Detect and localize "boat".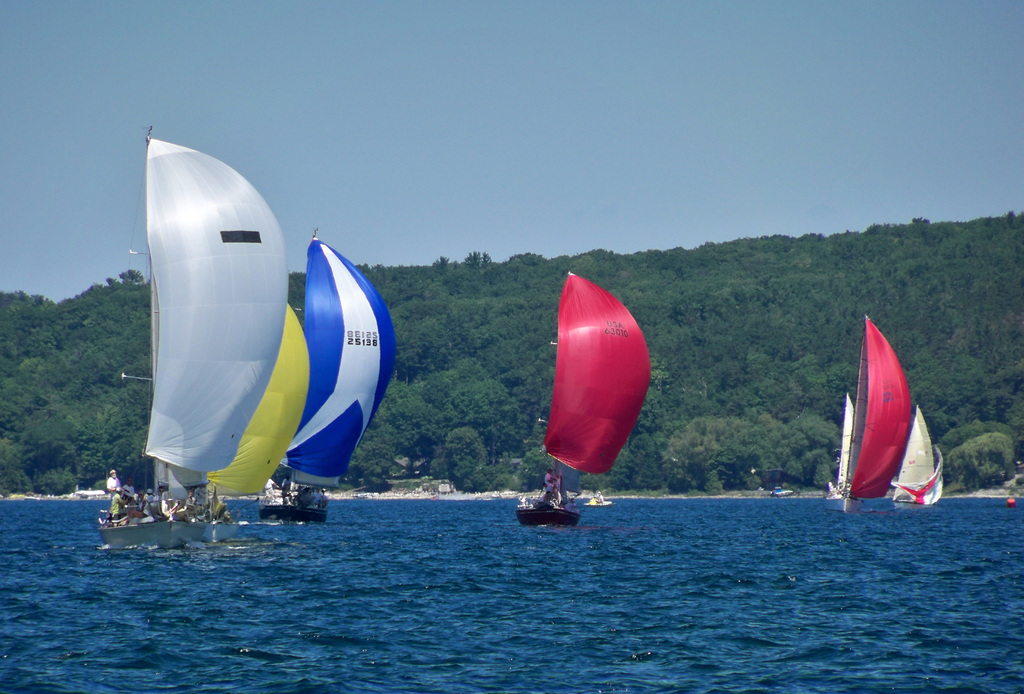
Localized at select_region(836, 308, 941, 536).
